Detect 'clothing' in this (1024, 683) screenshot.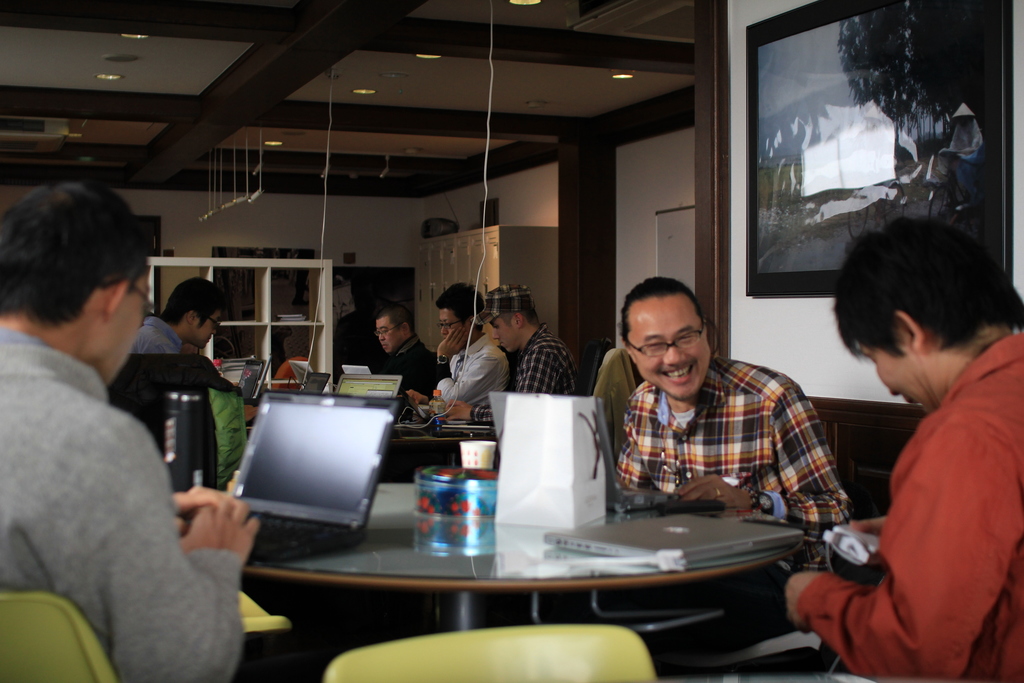
Detection: 380/338/449/411.
